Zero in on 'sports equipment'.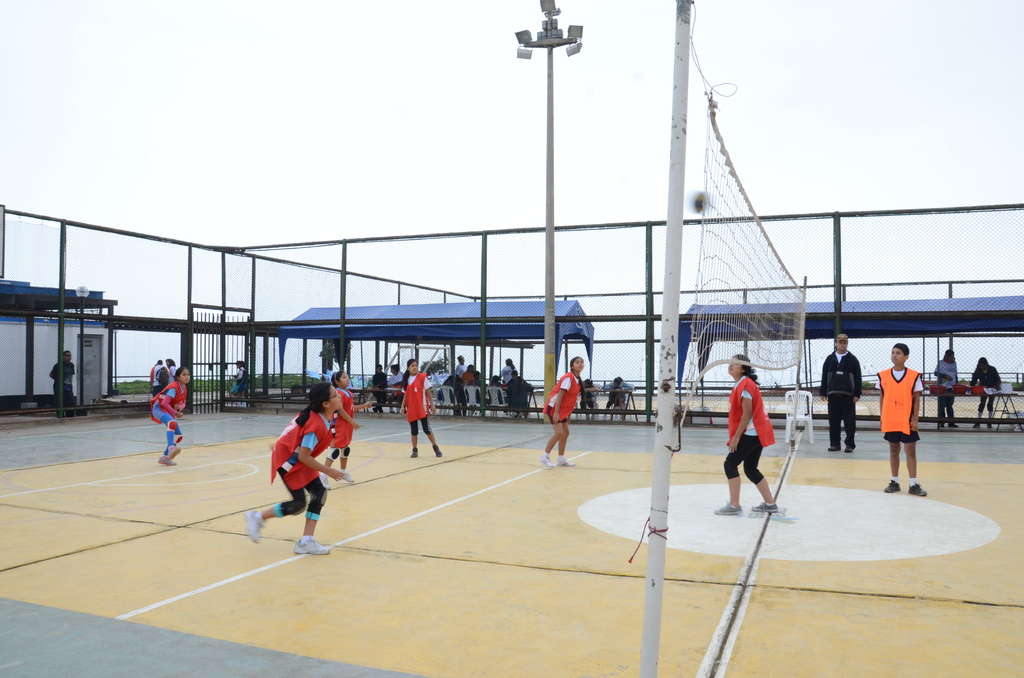
Zeroed in: (173, 433, 185, 447).
